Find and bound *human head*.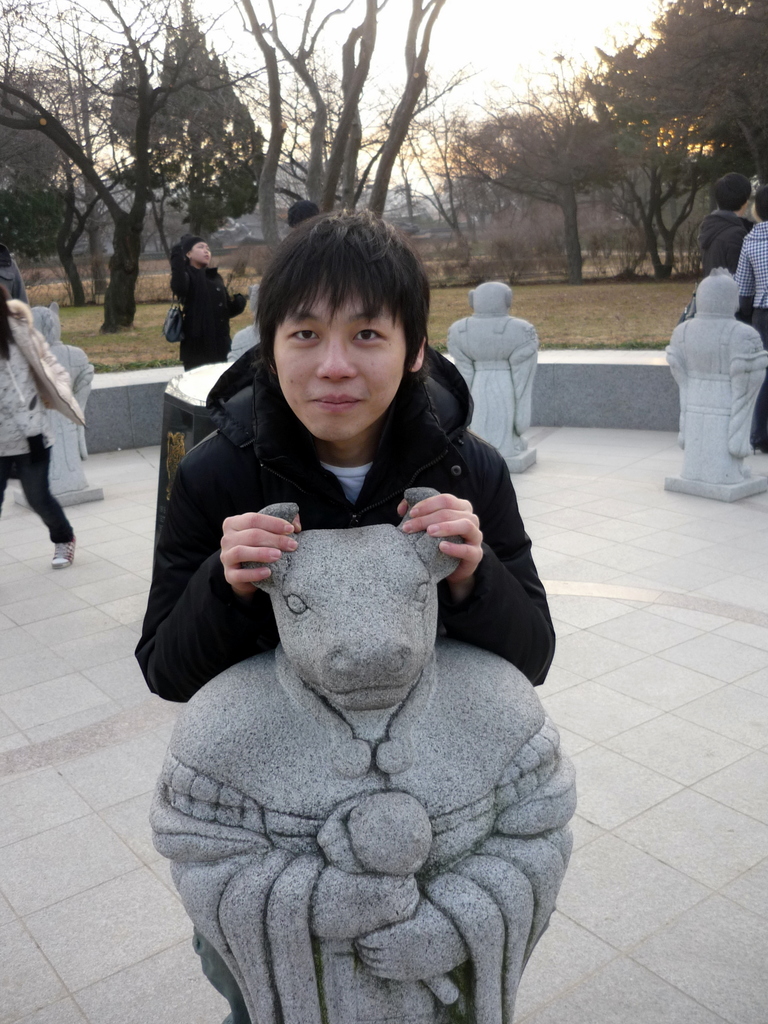
Bound: locate(180, 239, 212, 266).
